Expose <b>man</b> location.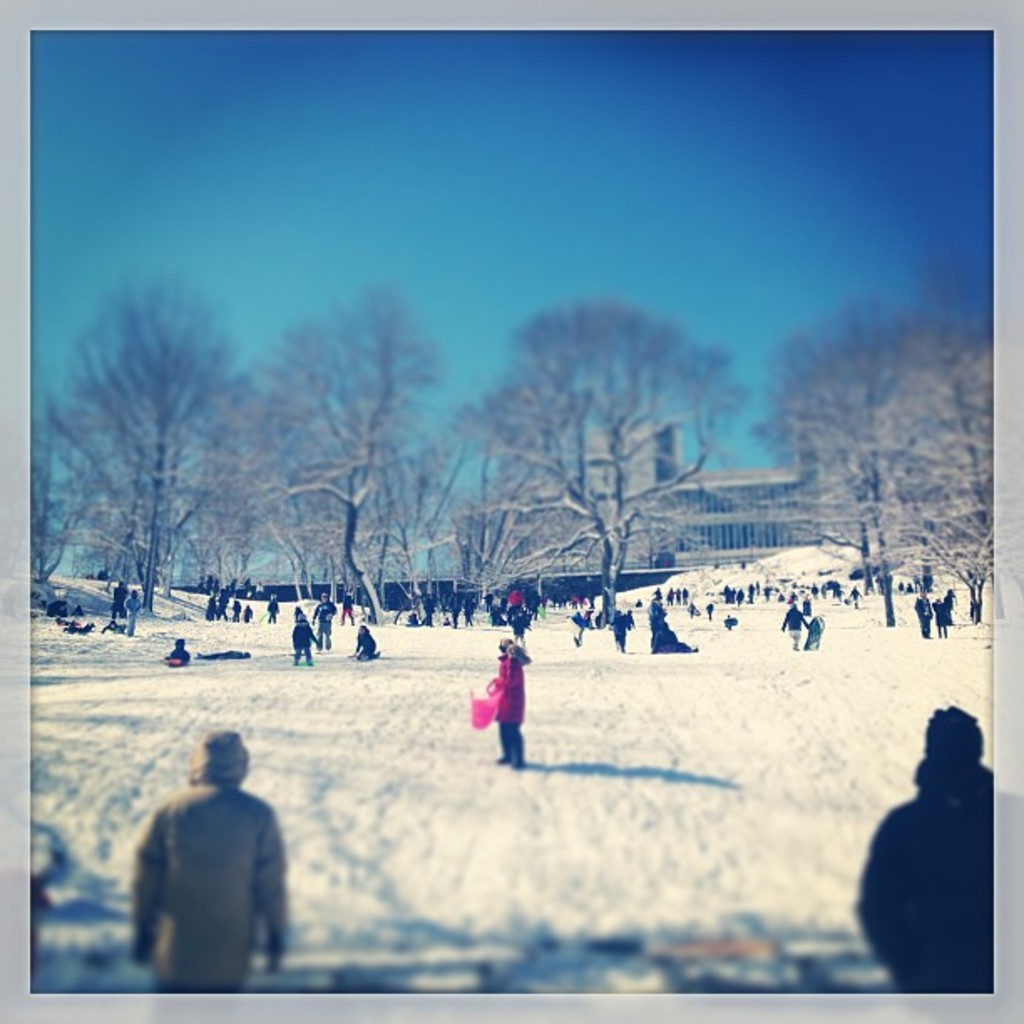
Exposed at [x1=119, y1=584, x2=144, y2=637].
